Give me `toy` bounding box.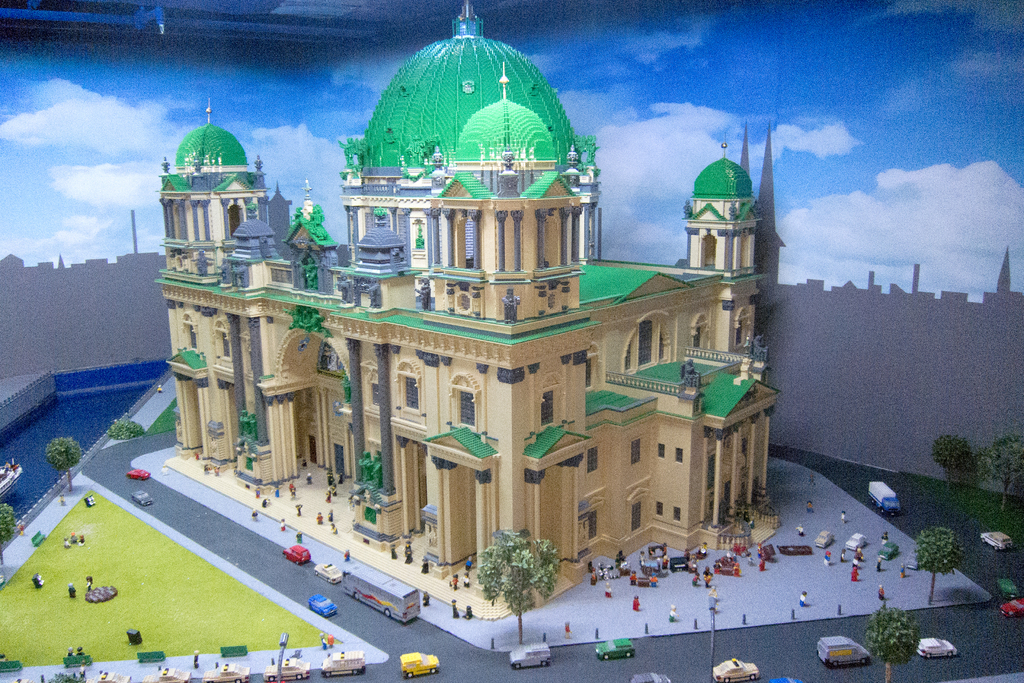
bbox(79, 572, 114, 604).
